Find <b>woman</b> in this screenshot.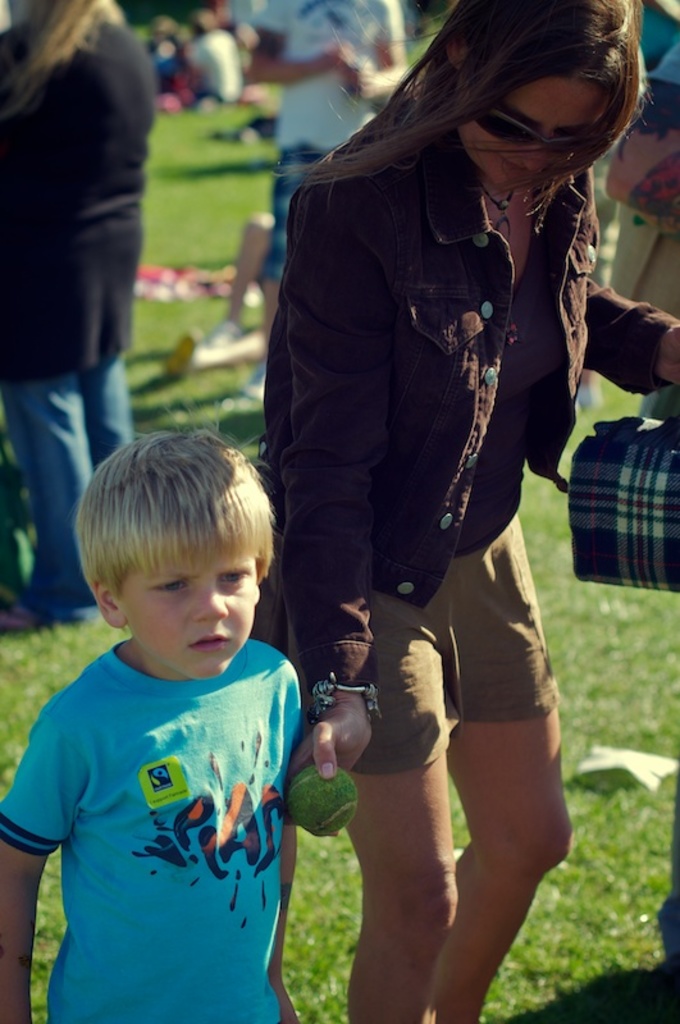
The bounding box for <b>woman</b> is box=[603, 0, 679, 422].
